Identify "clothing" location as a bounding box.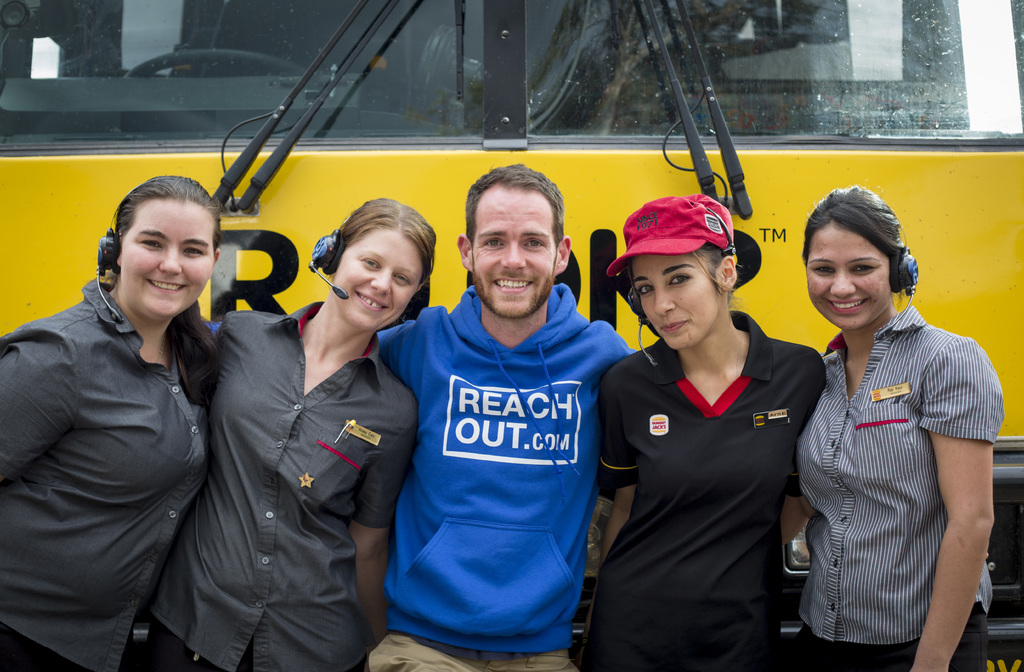
586,302,827,671.
